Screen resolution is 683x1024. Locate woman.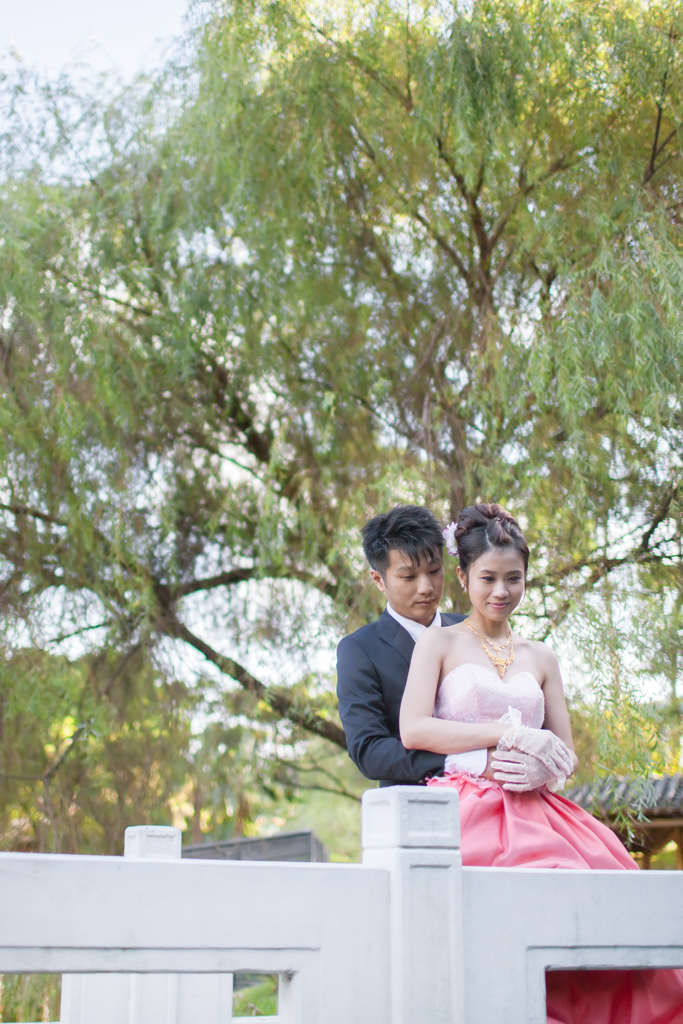
locate(374, 514, 615, 884).
